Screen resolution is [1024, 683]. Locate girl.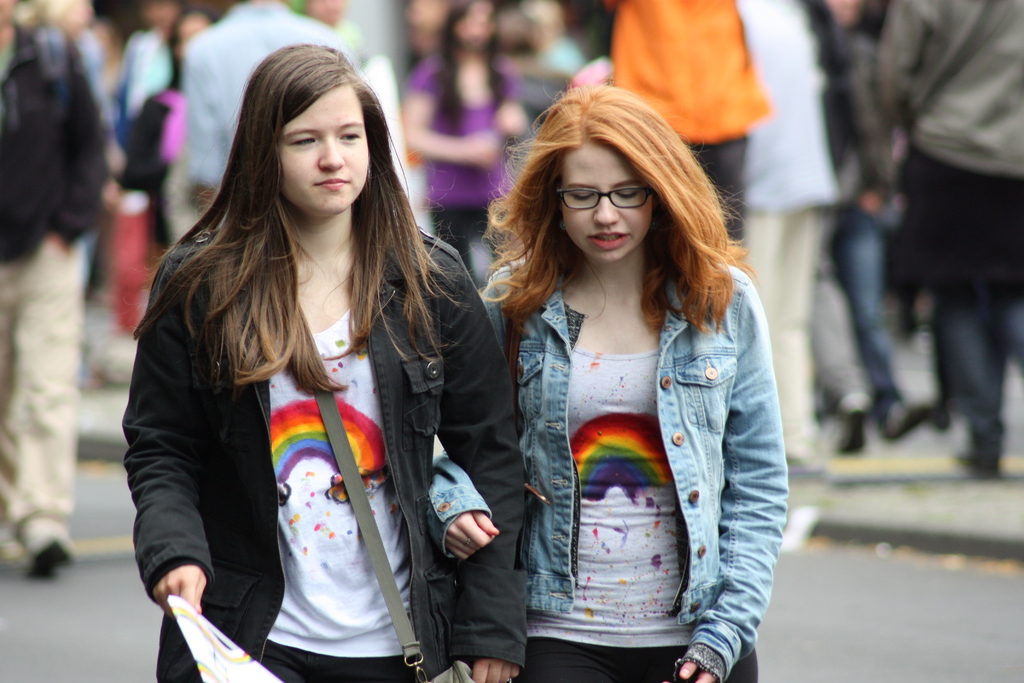
[127, 44, 517, 682].
